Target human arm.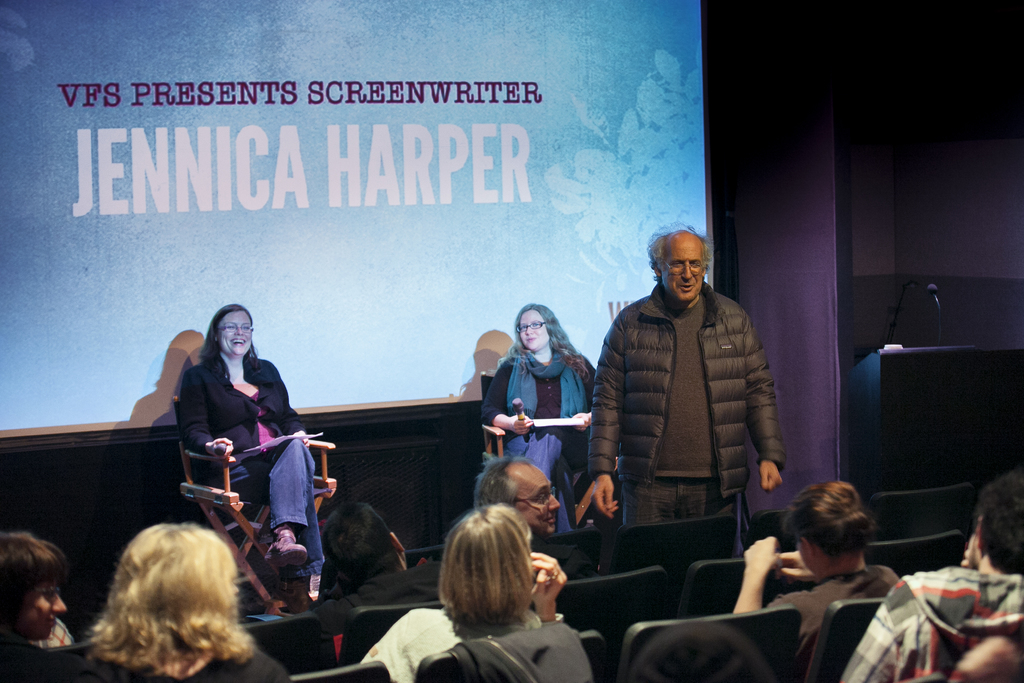
Target region: 532,552,570,624.
